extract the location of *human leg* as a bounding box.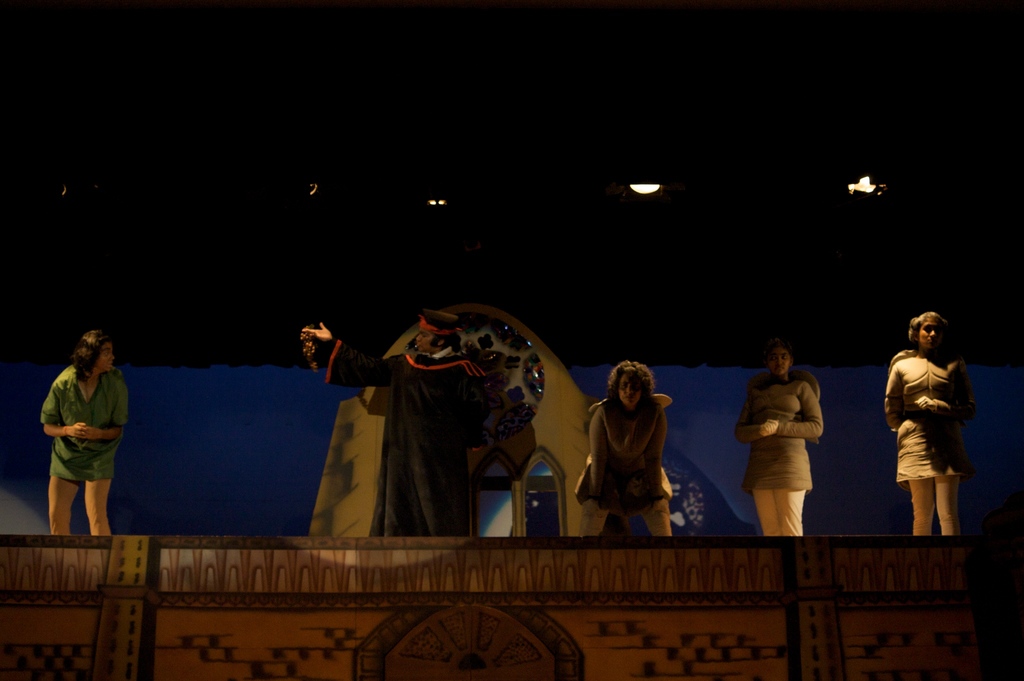
{"left": 914, "top": 469, "right": 932, "bottom": 538}.
